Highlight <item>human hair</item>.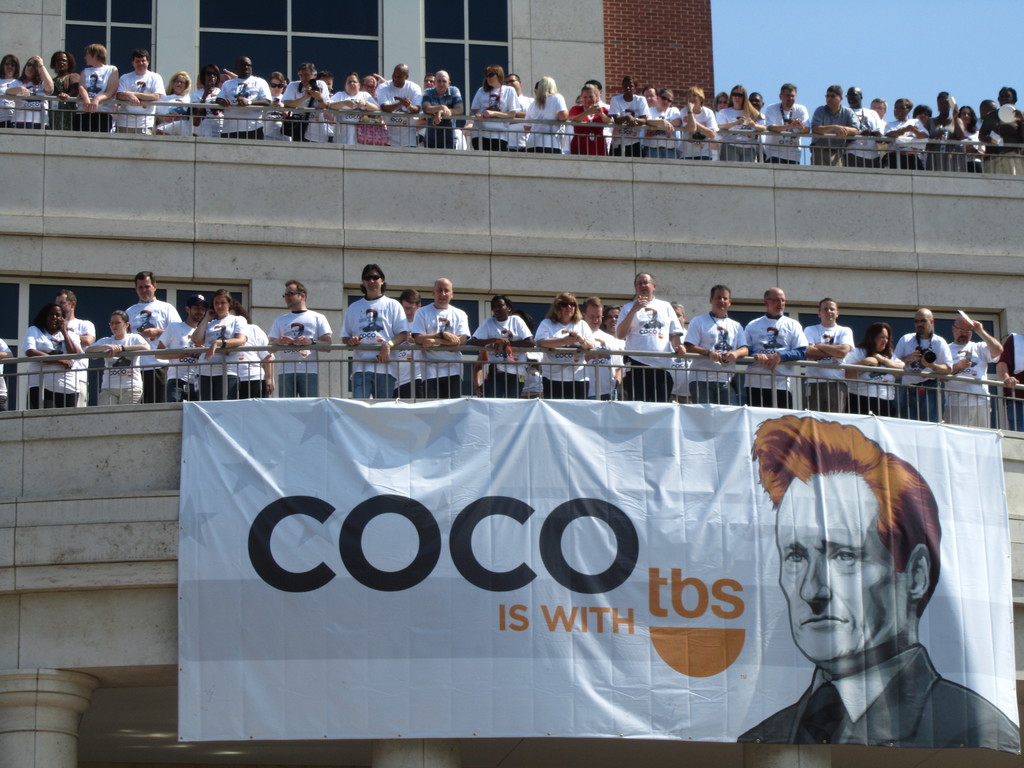
Highlighted region: 753:91:763:101.
